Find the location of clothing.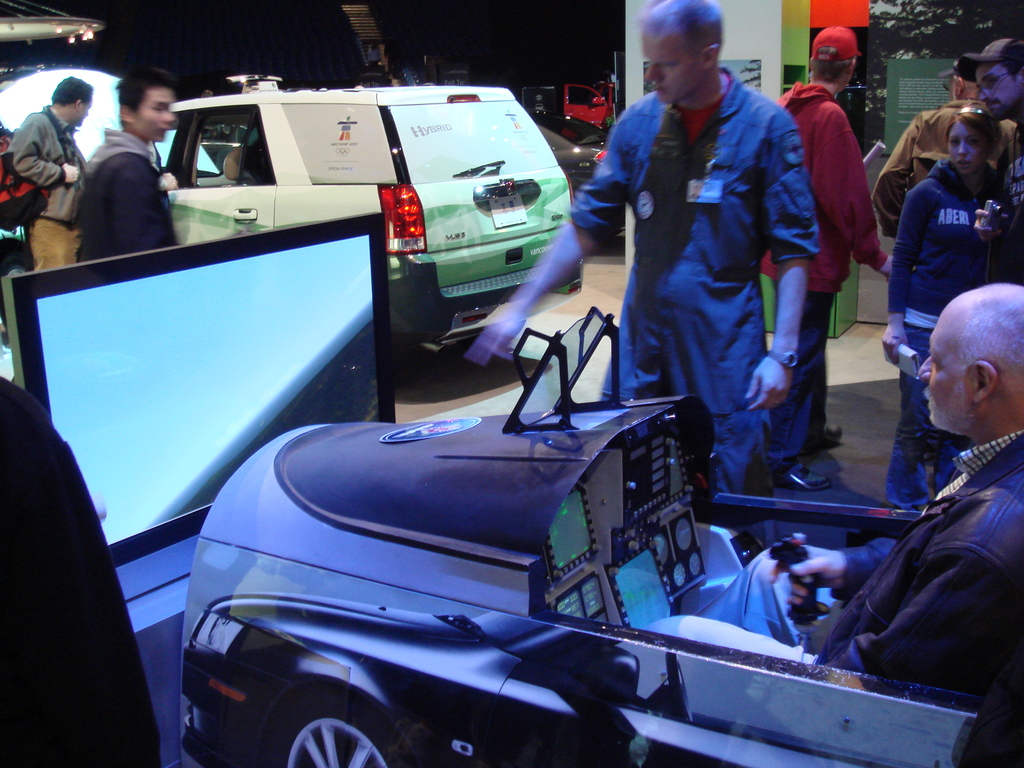
Location: detection(570, 80, 826, 493).
